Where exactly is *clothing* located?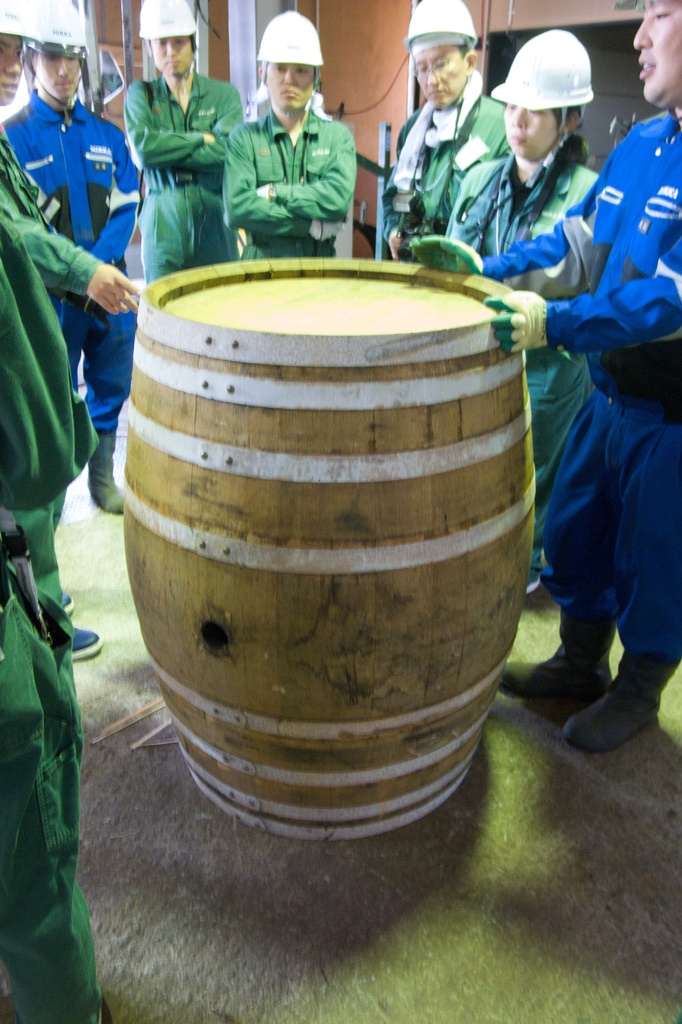
Its bounding box is {"x1": 480, "y1": 111, "x2": 681, "y2": 668}.
